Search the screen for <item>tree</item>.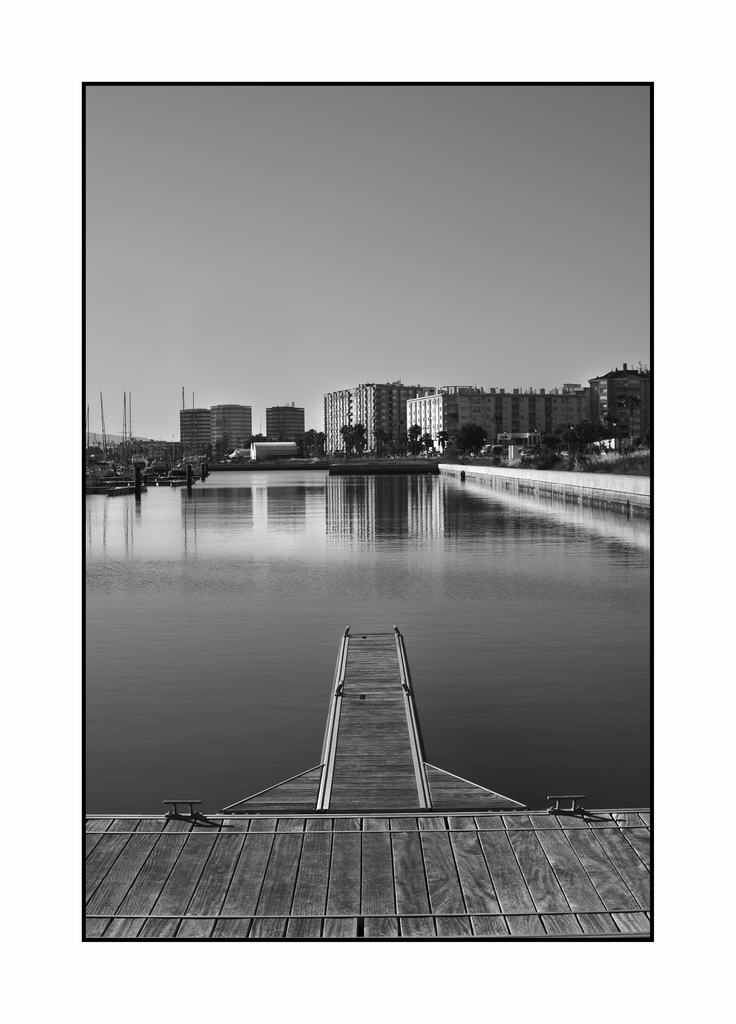
Found at x1=354 y1=424 x2=366 y2=456.
